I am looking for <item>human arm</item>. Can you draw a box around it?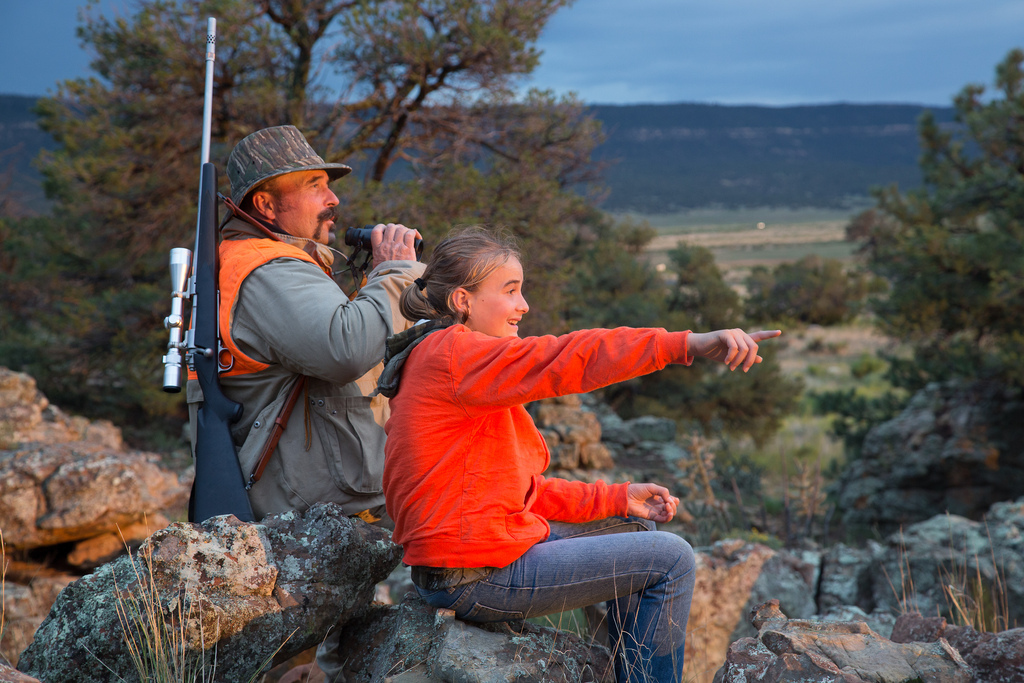
Sure, the bounding box is rect(240, 221, 423, 383).
